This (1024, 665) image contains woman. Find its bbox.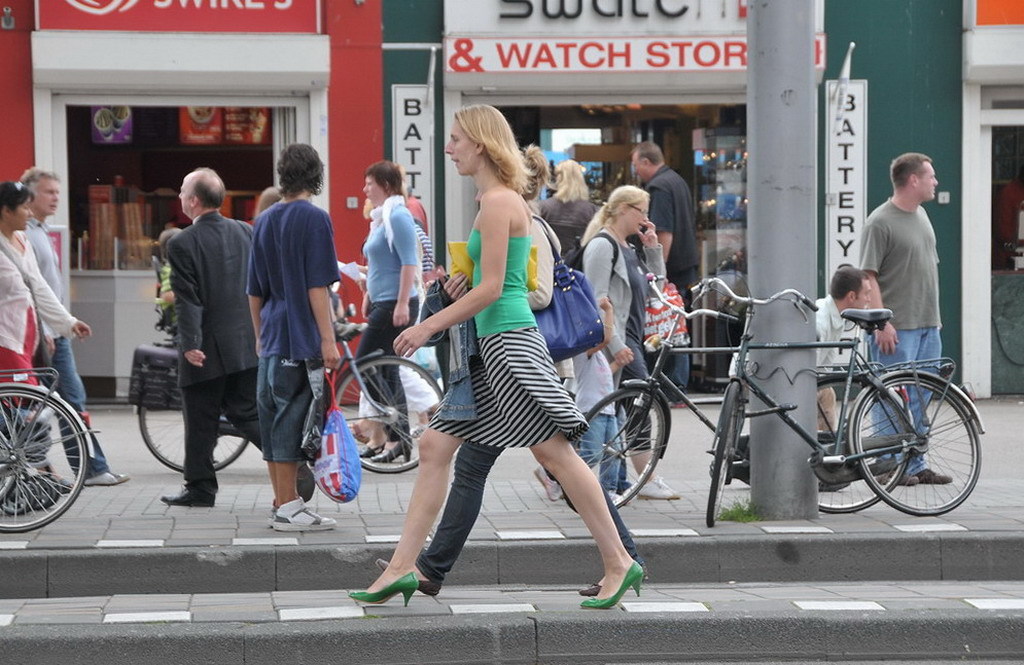
[531,144,609,271].
